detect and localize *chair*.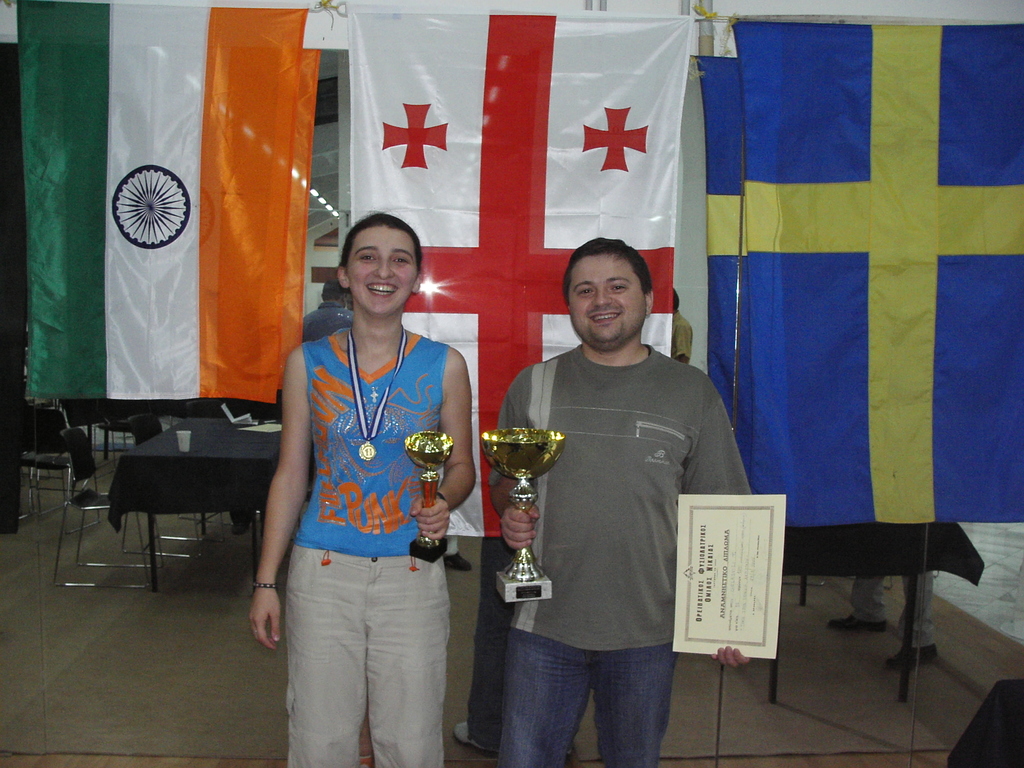
Localized at 14,401,49,518.
